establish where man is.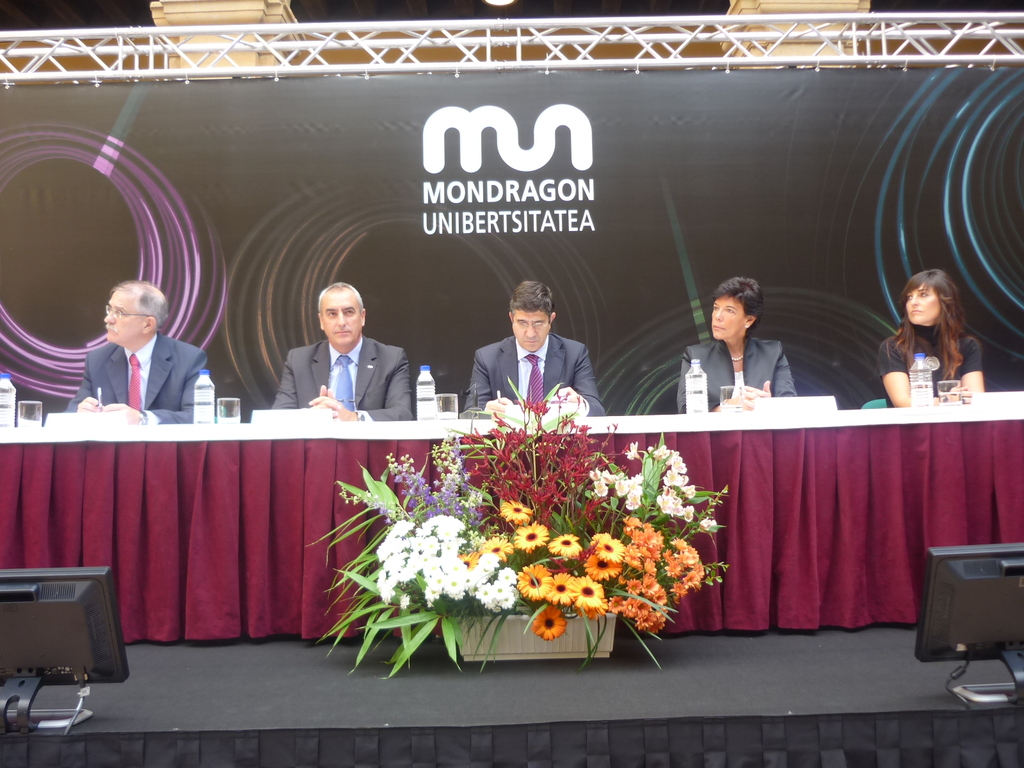
Established at Rect(465, 278, 604, 415).
